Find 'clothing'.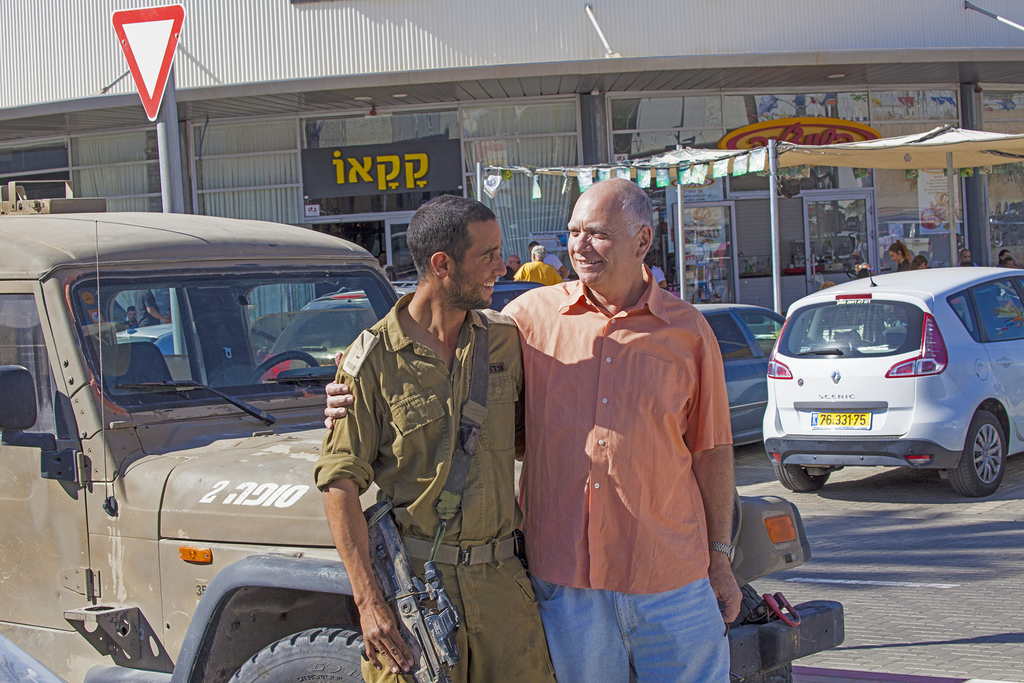
bbox(656, 266, 664, 283).
